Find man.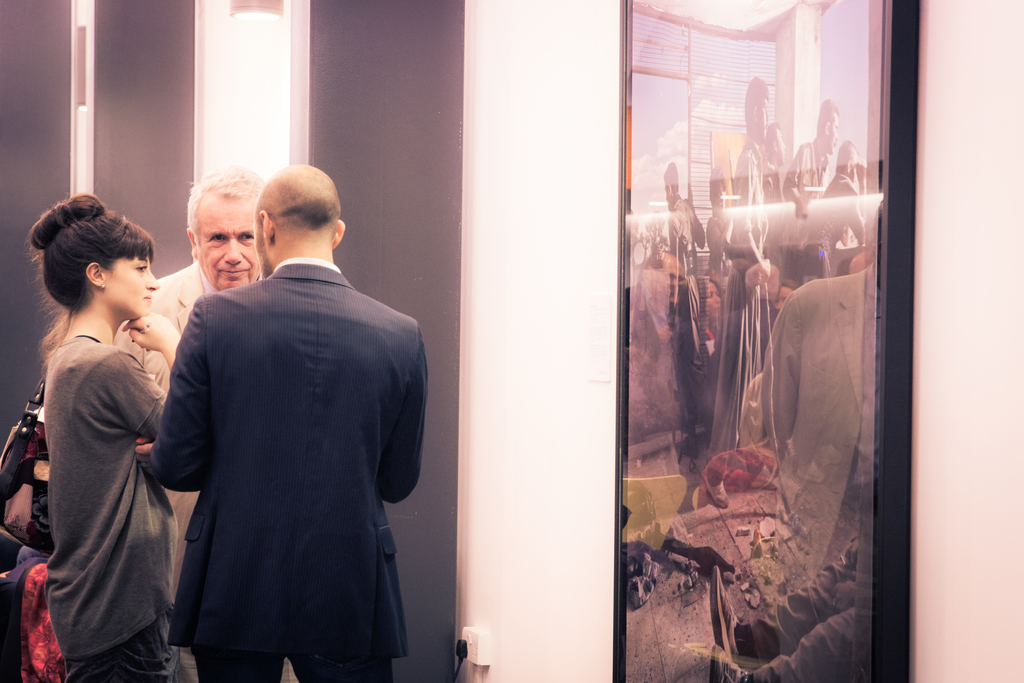
x1=140 y1=163 x2=429 y2=682.
